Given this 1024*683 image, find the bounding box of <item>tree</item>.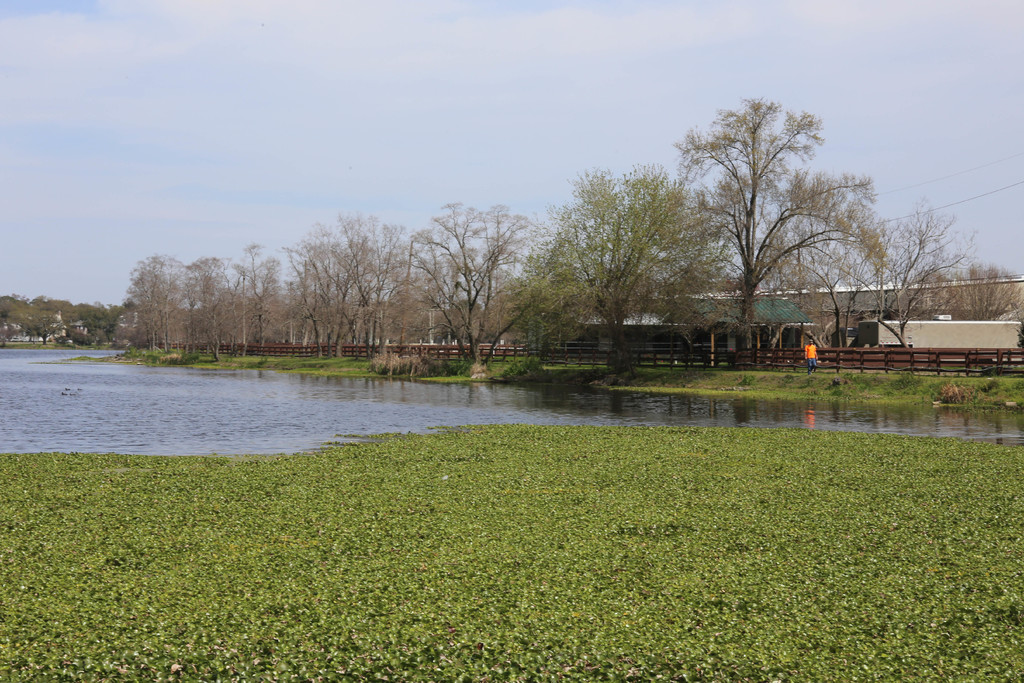
region(692, 86, 877, 363).
